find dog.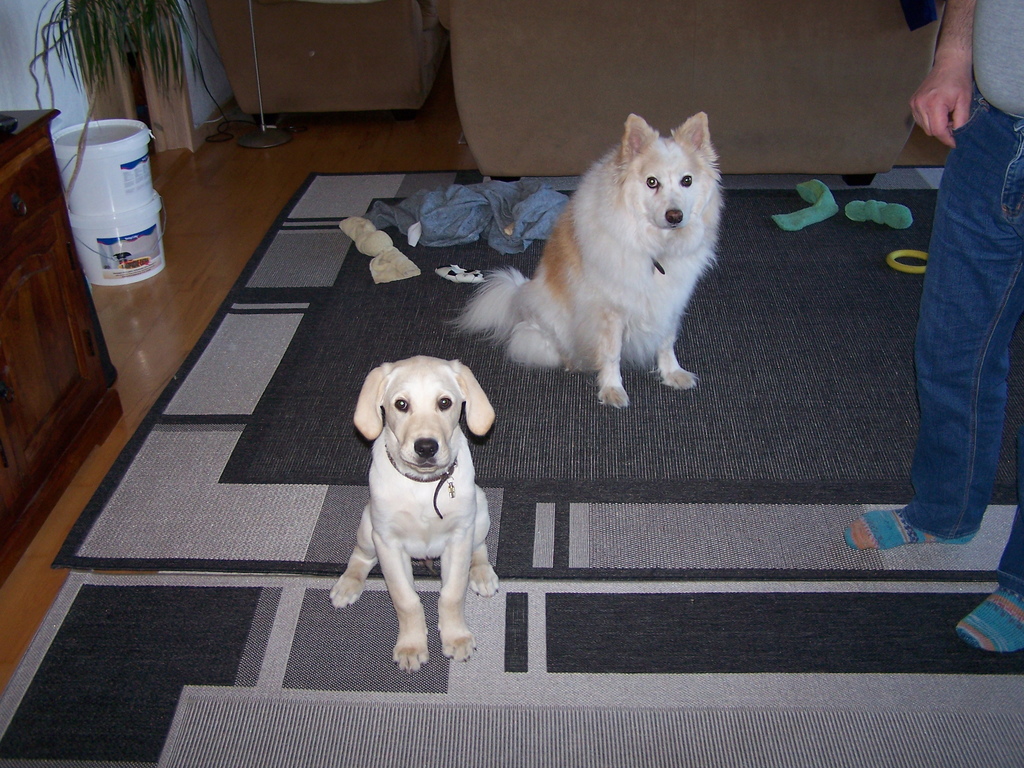
[x1=447, y1=111, x2=724, y2=410].
